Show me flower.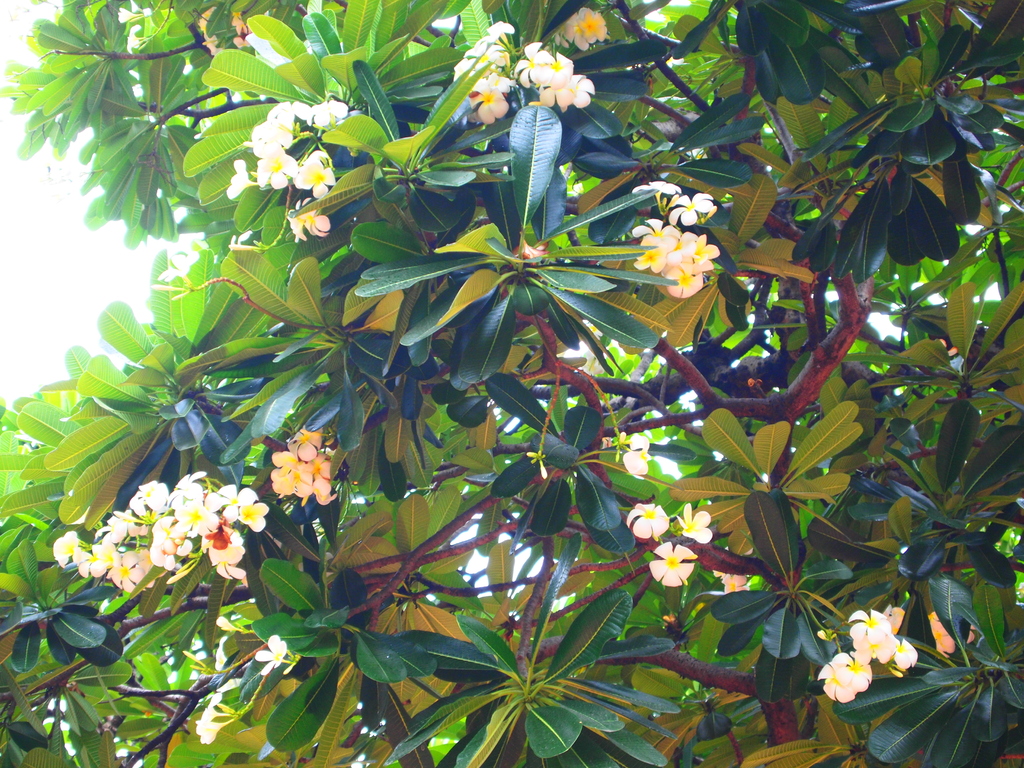
flower is here: l=618, t=500, r=675, b=540.
